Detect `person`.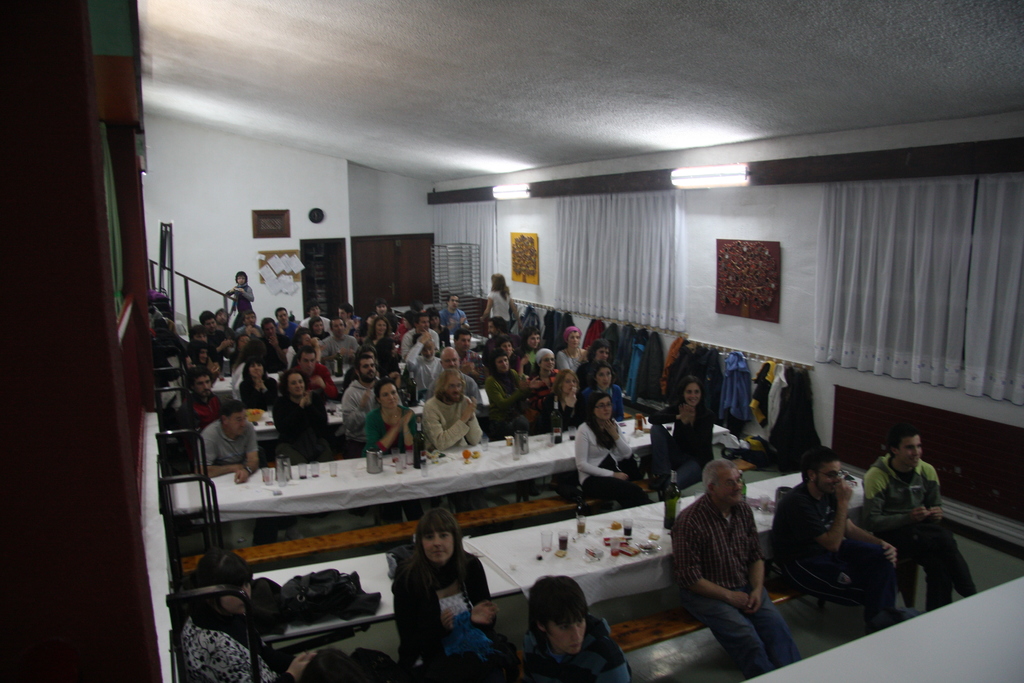
Detected at bbox(574, 388, 657, 516).
